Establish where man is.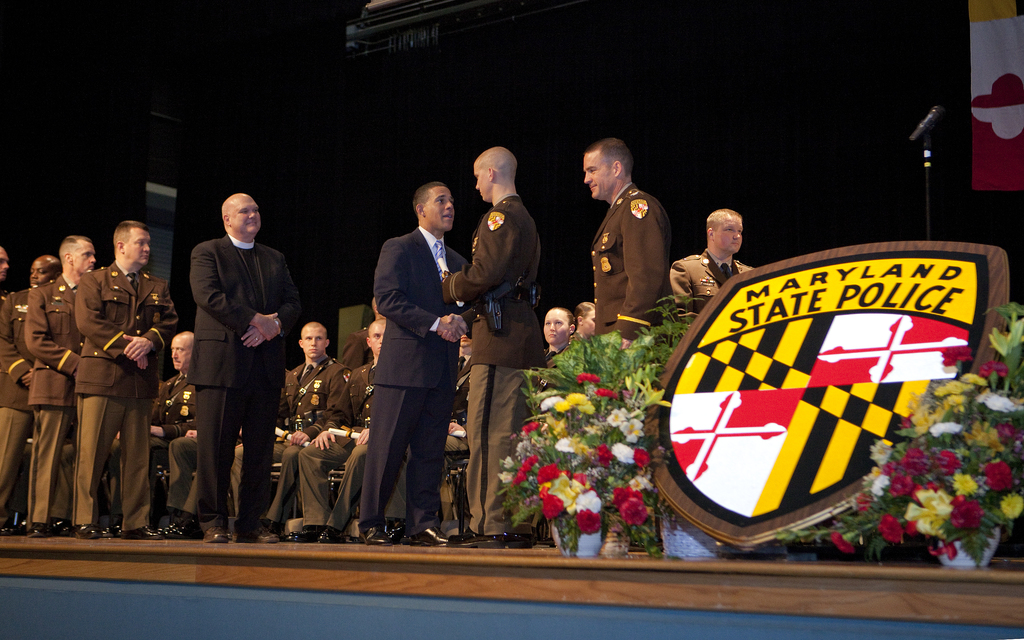
Established at 29 232 92 534.
